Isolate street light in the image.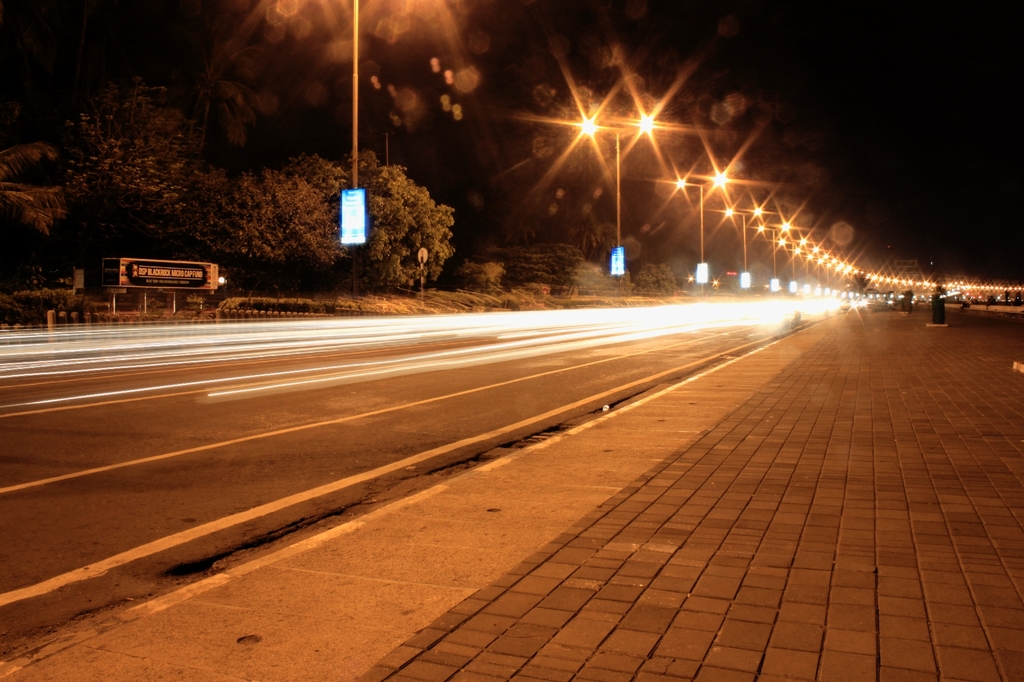
Isolated region: bbox=(721, 204, 764, 292).
